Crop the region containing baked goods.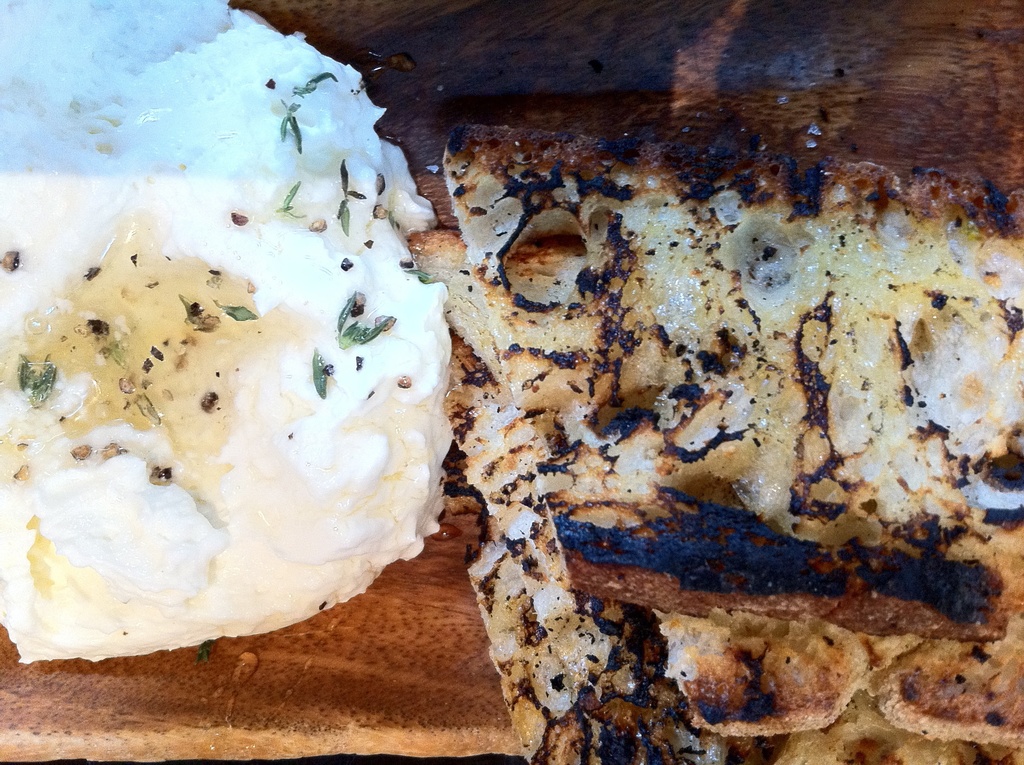
Crop region: select_region(401, 131, 1021, 764).
